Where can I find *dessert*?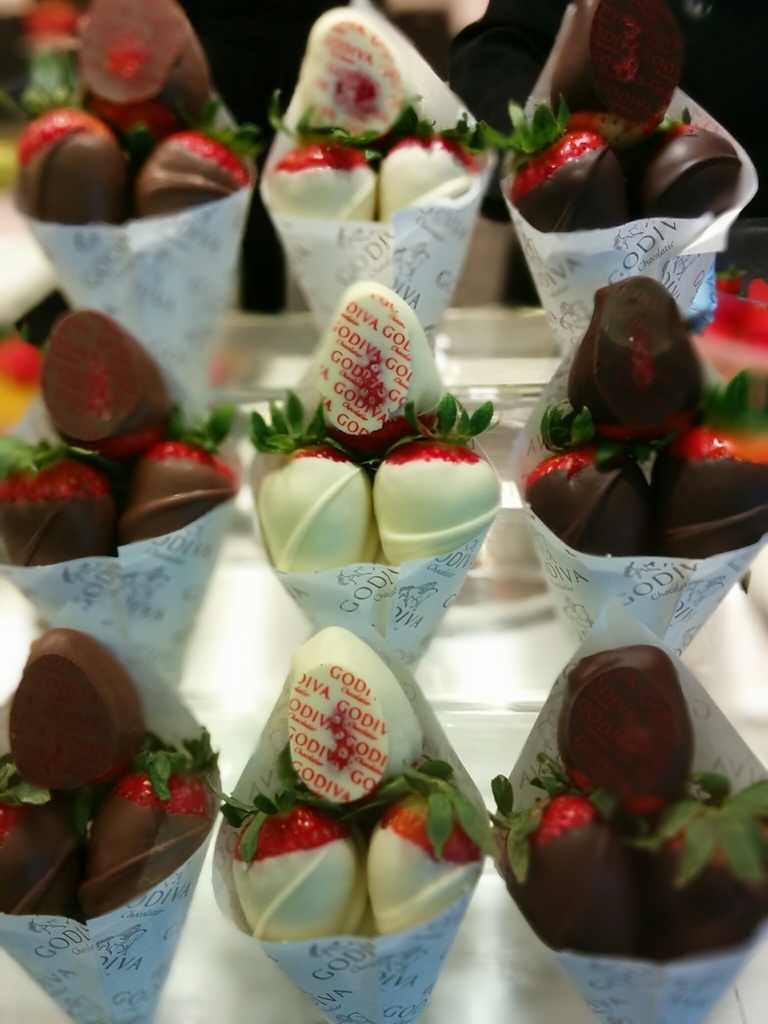
You can find it at x1=261 y1=3 x2=484 y2=237.
